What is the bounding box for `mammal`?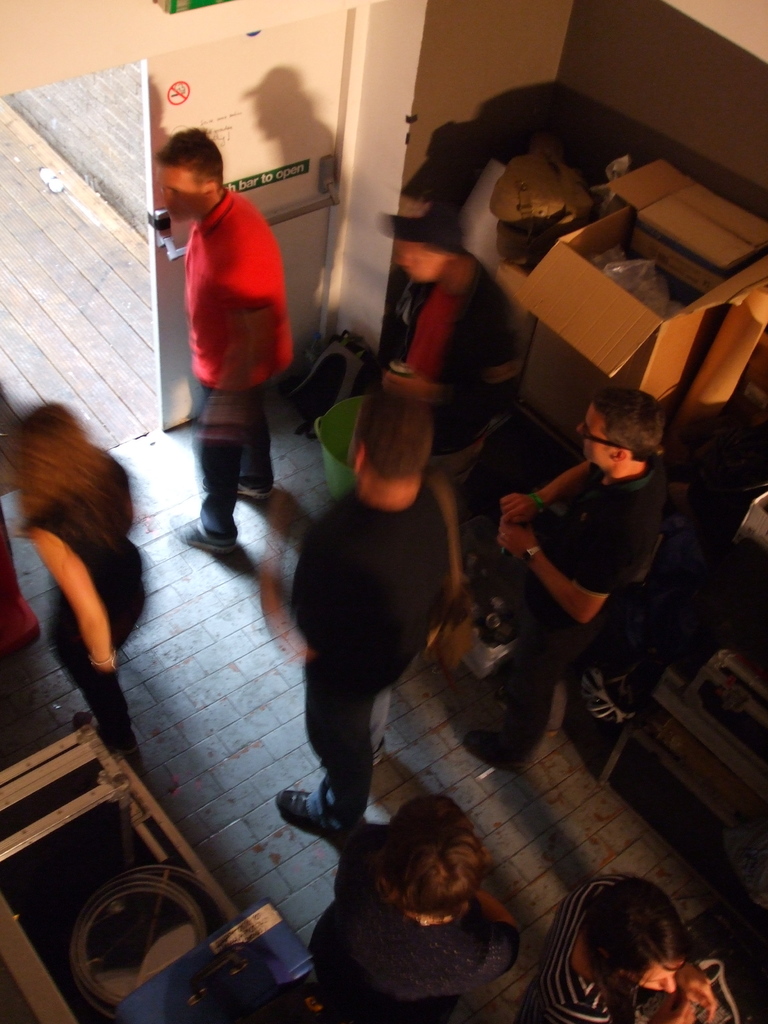
3, 398, 145, 756.
